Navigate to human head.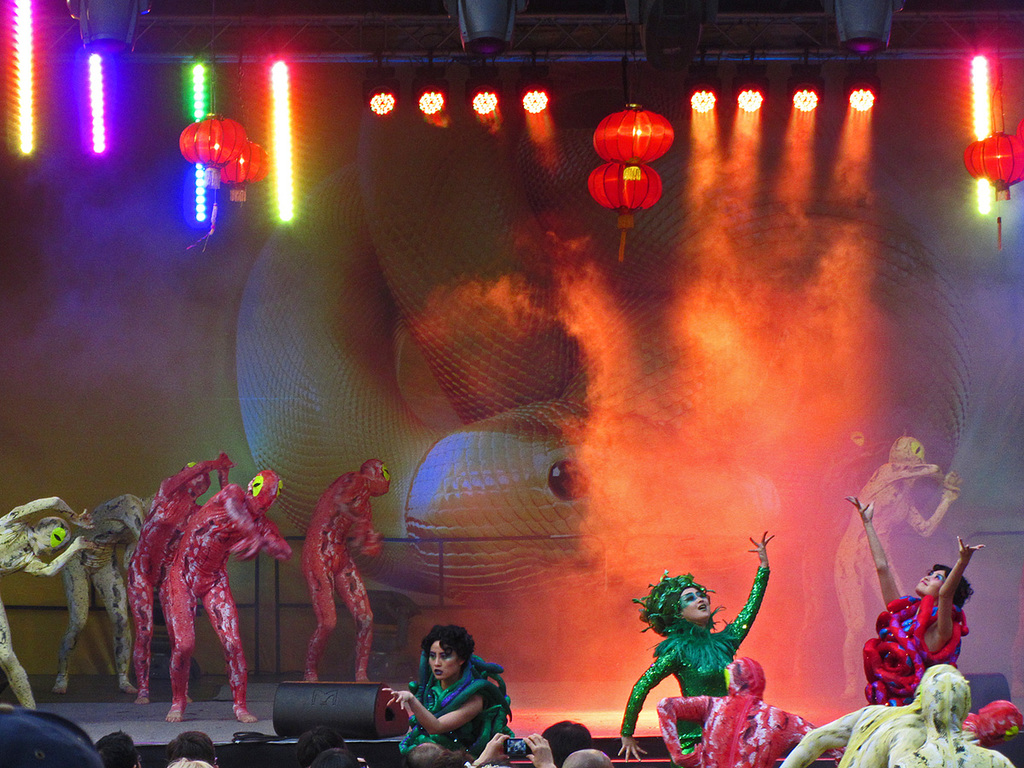
Navigation target: x1=310, y1=746, x2=369, y2=767.
